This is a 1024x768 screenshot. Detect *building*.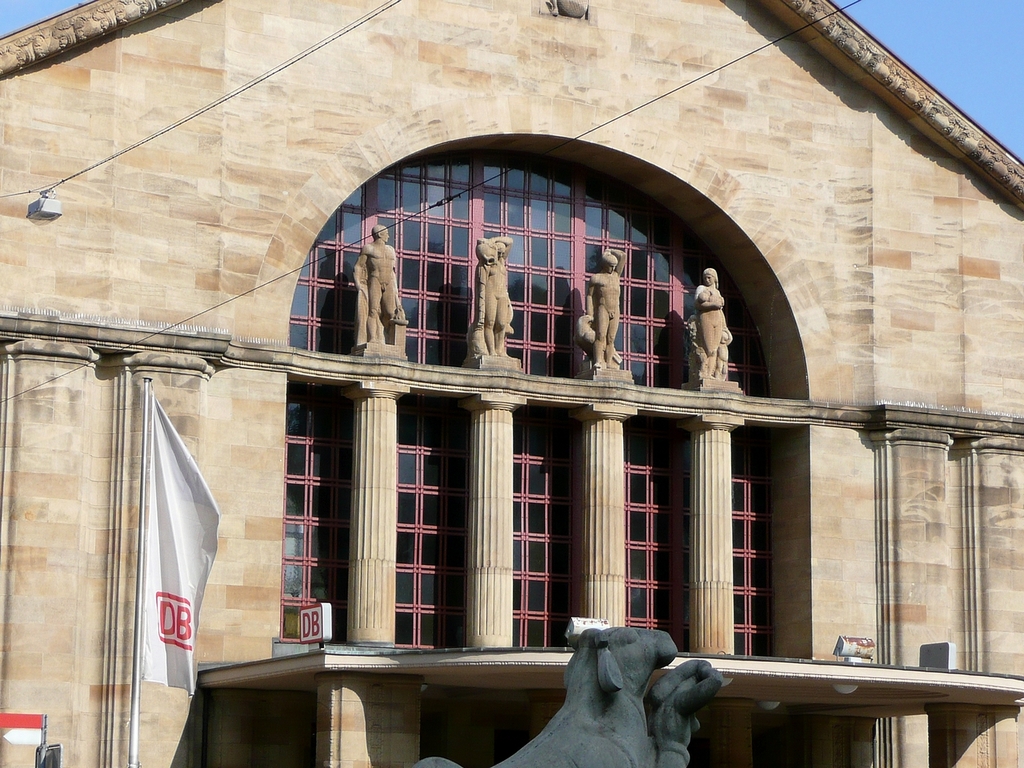
detection(0, 0, 1023, 767).
